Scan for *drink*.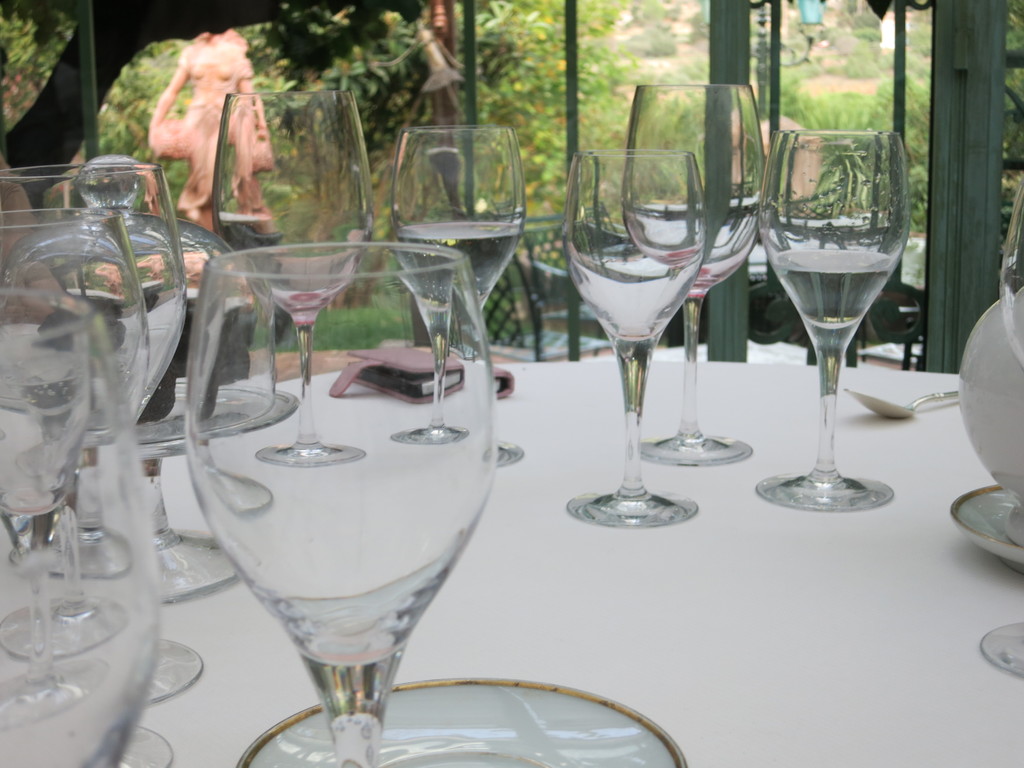
Scan result: rect(754, 143, 906, 531).
